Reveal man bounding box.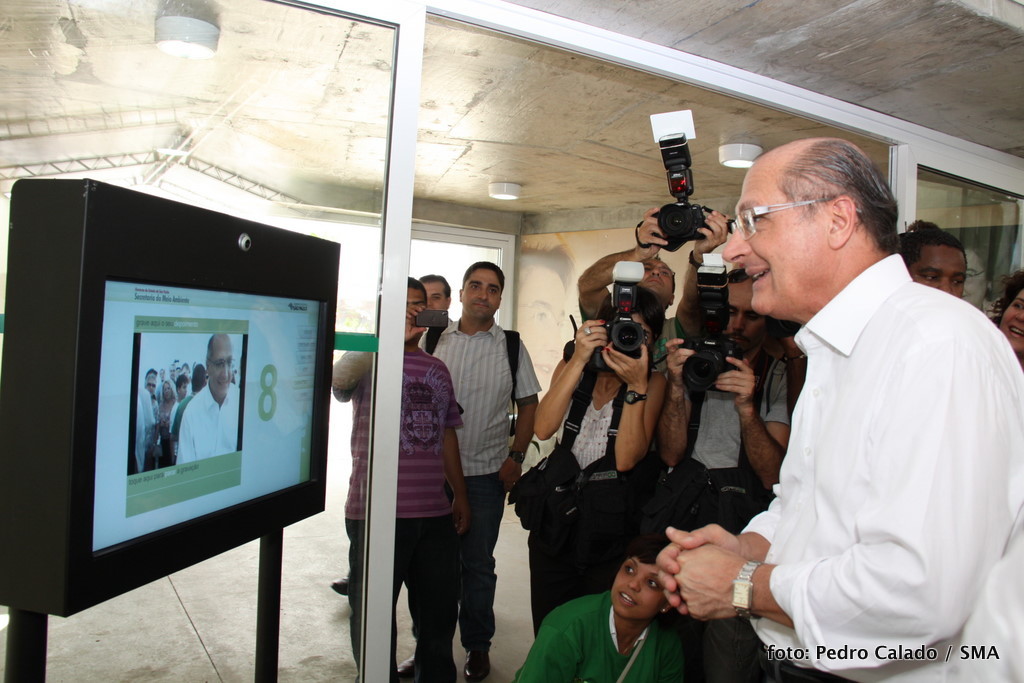
Revealed: 417:261:541:682.
